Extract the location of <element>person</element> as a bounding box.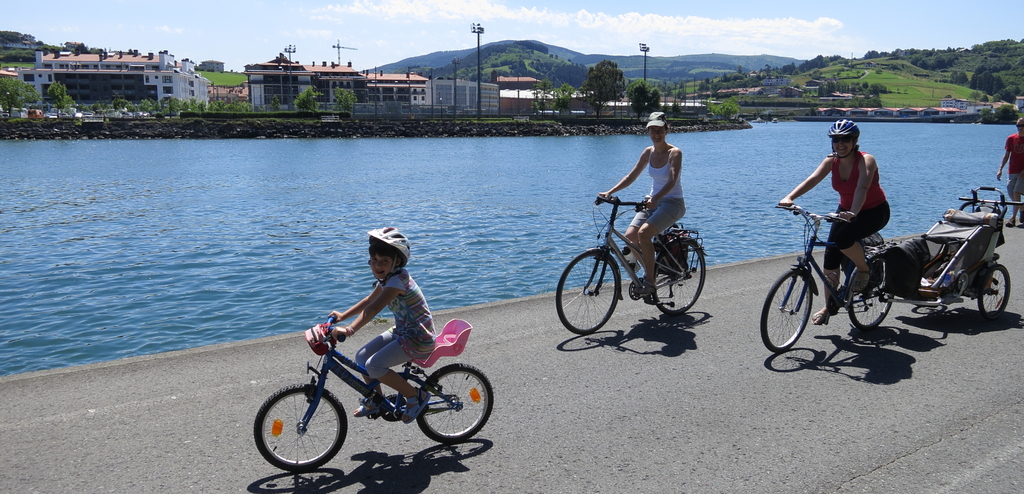
{"left": 589, "top": 106, "right": 690, "bottom": 308}.
